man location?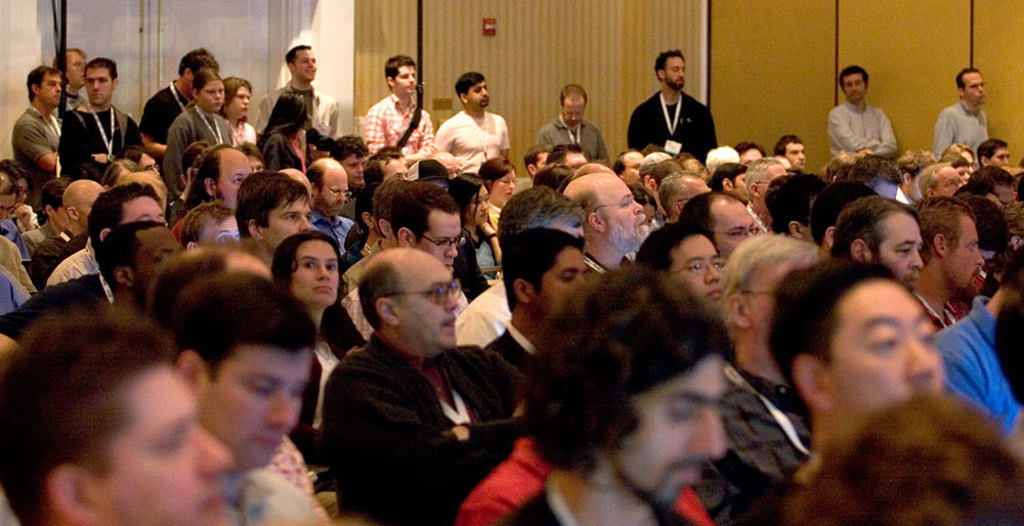
<bbox>707, 164, 743, 198</bbox>
